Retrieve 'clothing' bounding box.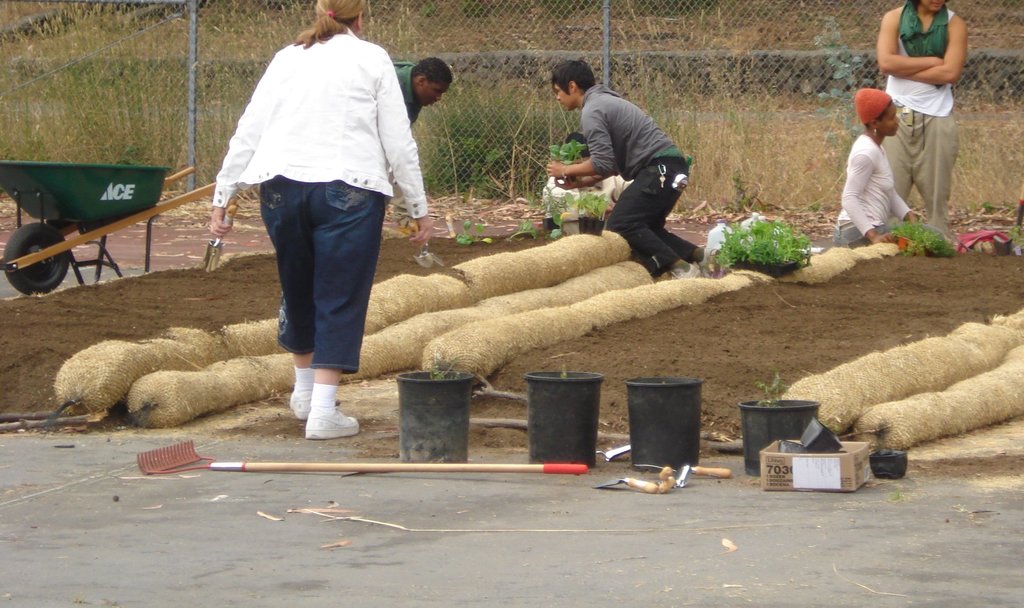
Bounding box: <bbox>391, 65, 419, 227</bbox>.
